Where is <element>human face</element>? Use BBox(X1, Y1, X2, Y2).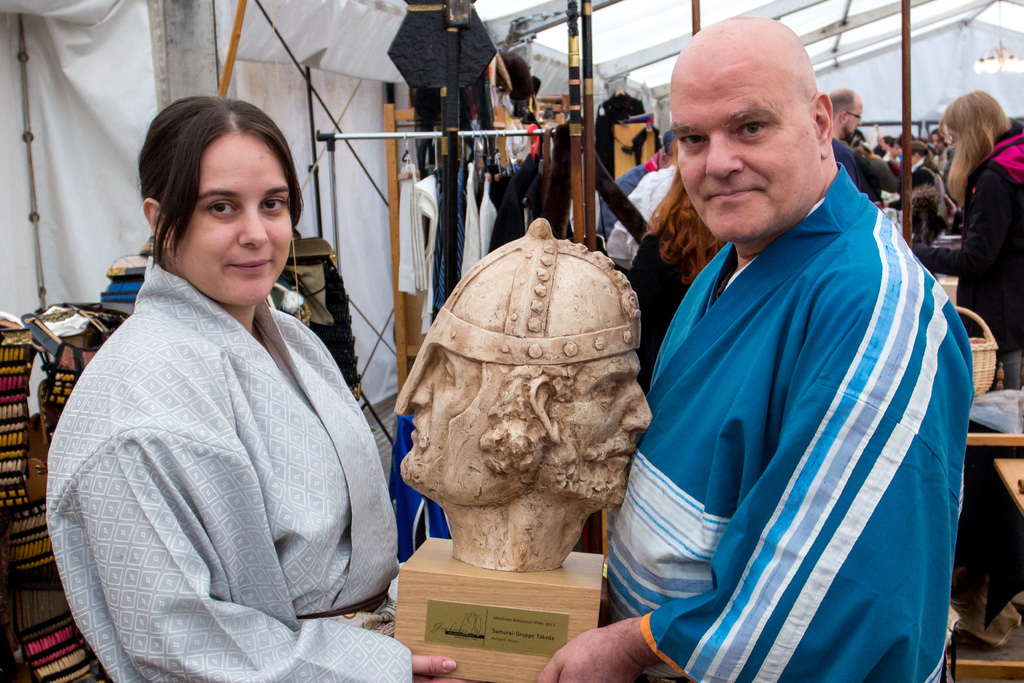
BBox(172, 128, 296, 309).
